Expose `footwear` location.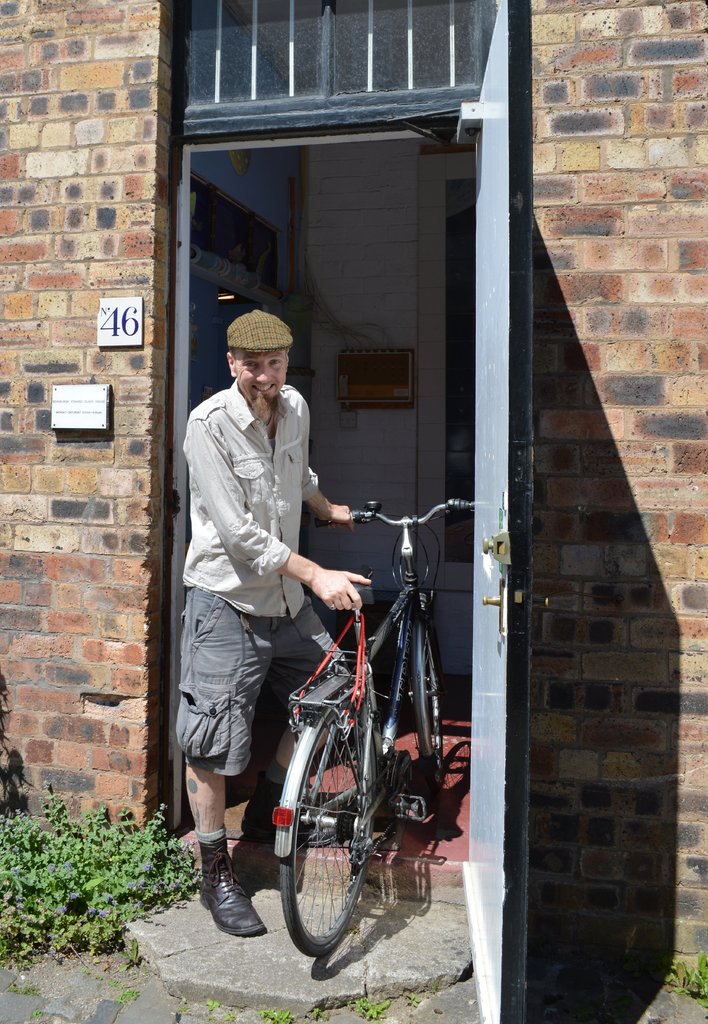
Exposed at {"left": 199, "top": 833, "right": 252, "bottom": 958}.
